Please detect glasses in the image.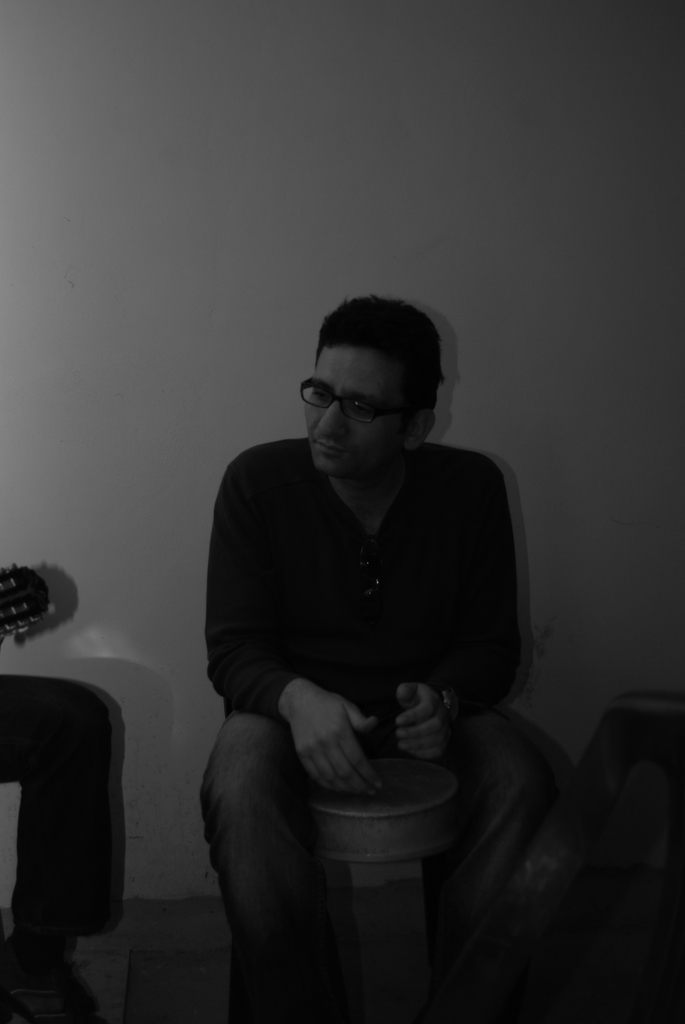
(left=298, top=379, right=423, bottom=424).
